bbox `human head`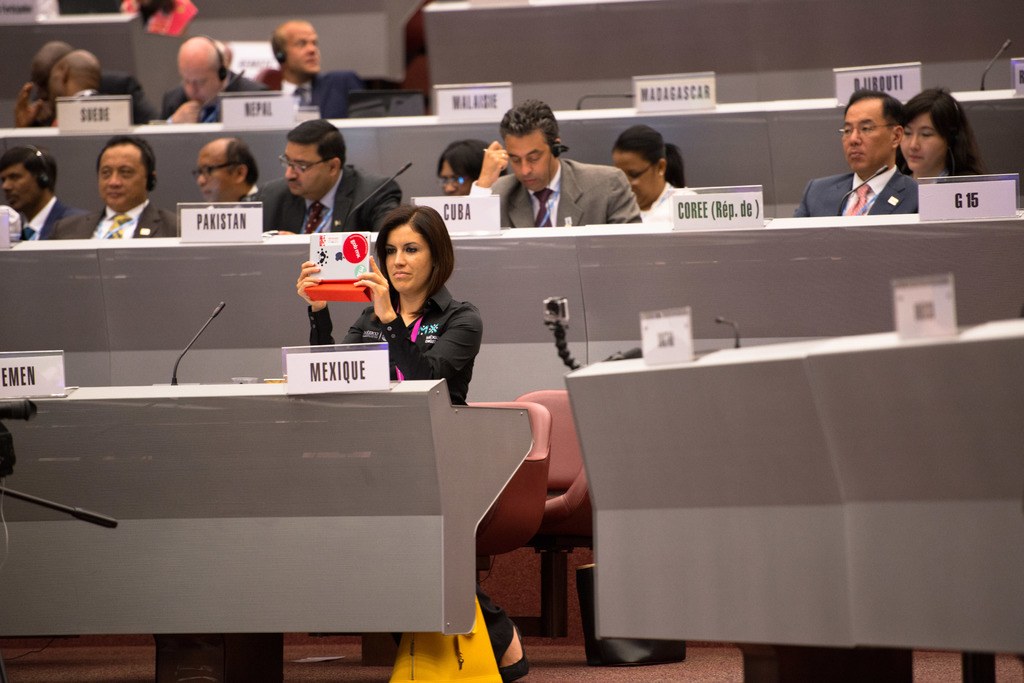
{"x1": 283, "y1": 120, "x2": 346, "y2": 194}
